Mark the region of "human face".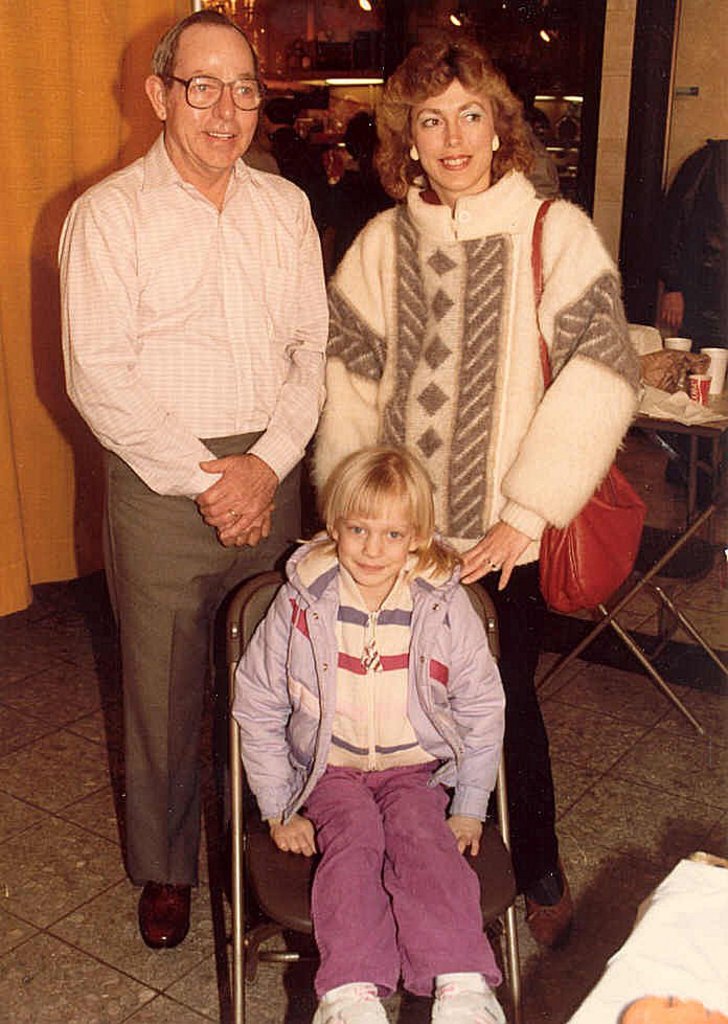
Region: left=408, top=77, right=493, bottom=191.
